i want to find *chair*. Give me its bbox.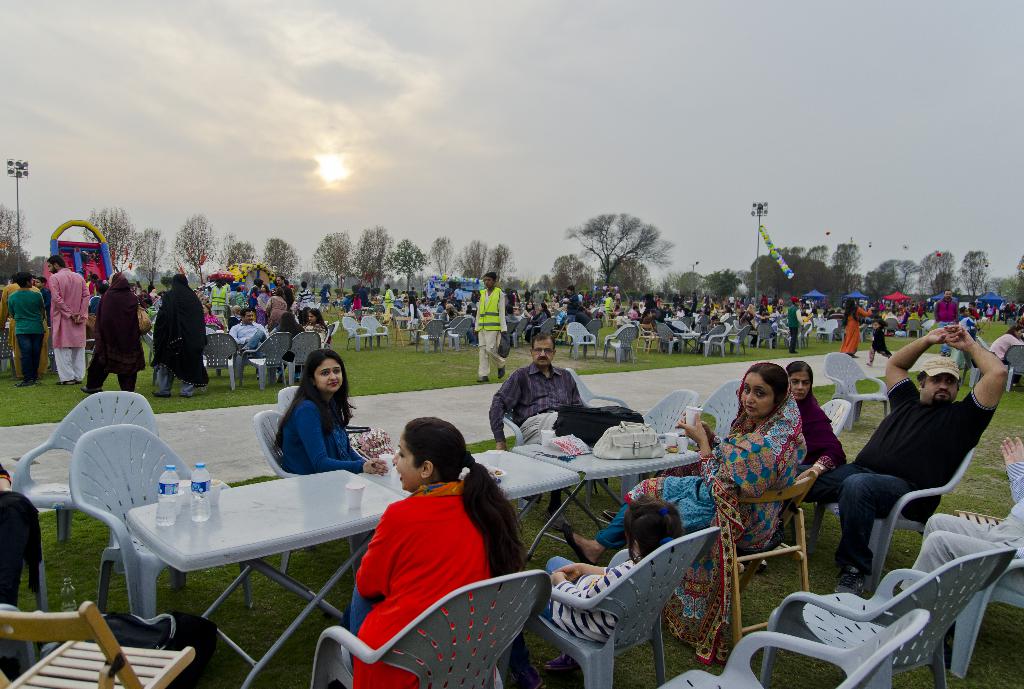
locate(819, 395, 850, 444).
